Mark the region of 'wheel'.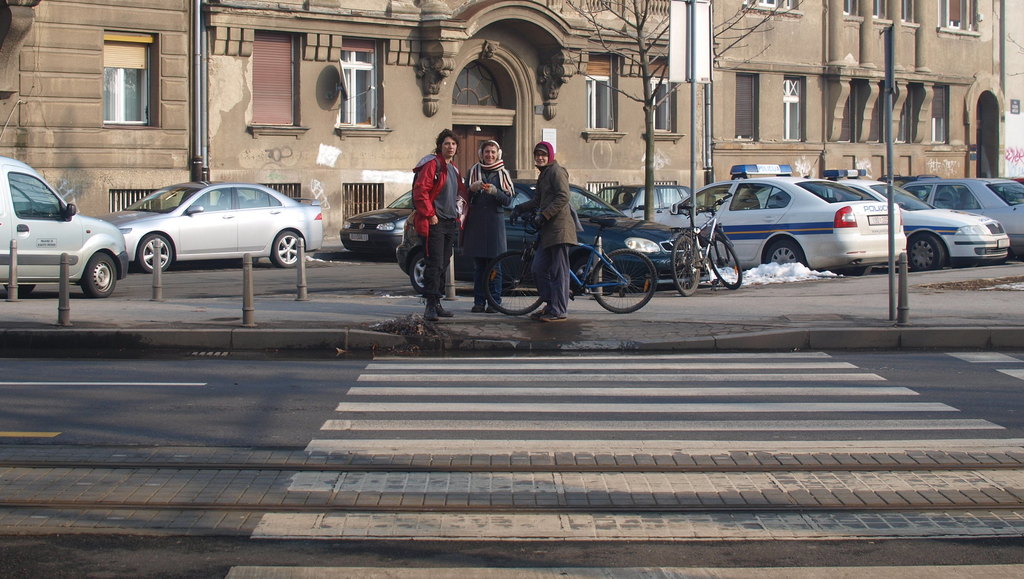
Region: select_region(669, 231, 703, 298).
